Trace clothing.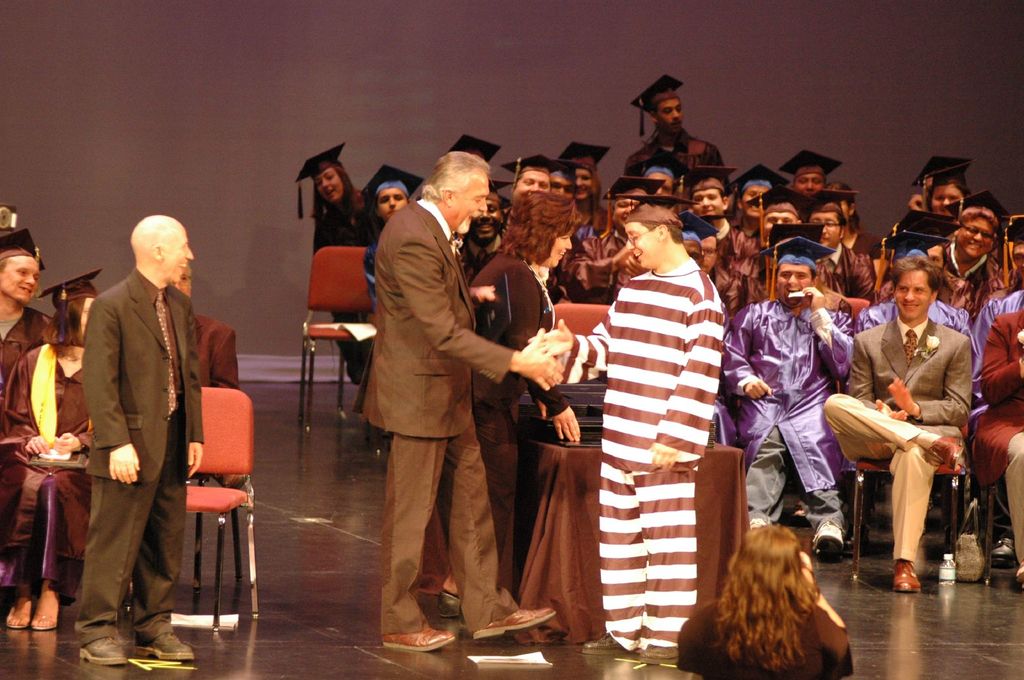
Traced to 561/255/723/654.
